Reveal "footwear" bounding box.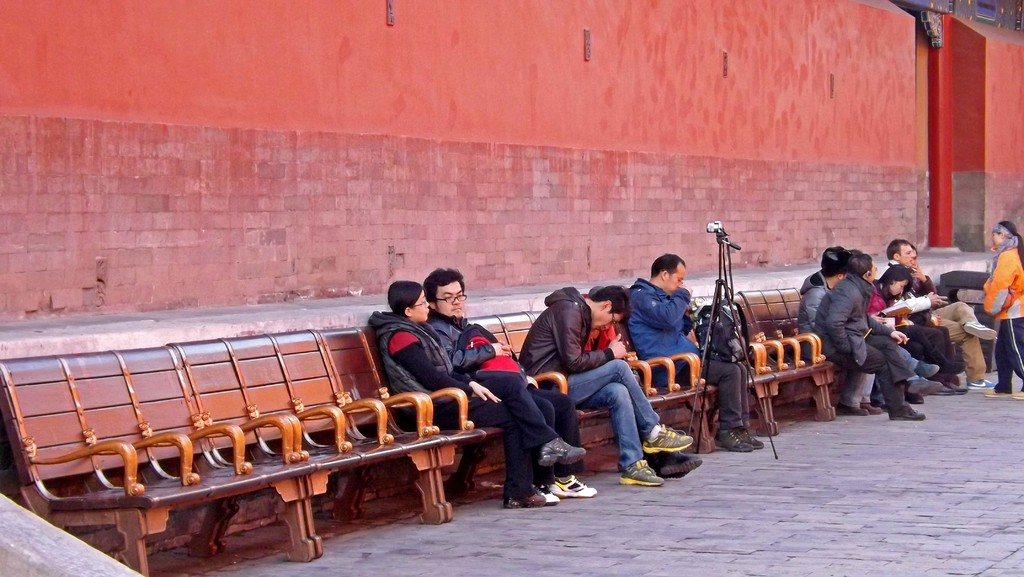
Revealed: x1=538 y1=434 x2=587 y2=464.
